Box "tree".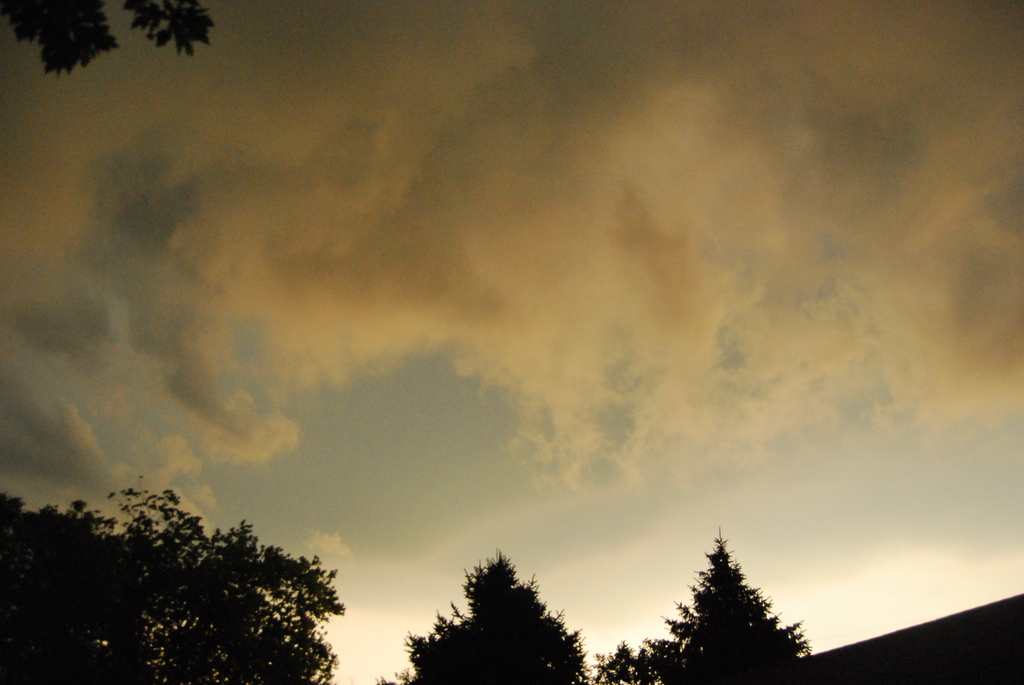
crop(378, 552, 589, 684).
